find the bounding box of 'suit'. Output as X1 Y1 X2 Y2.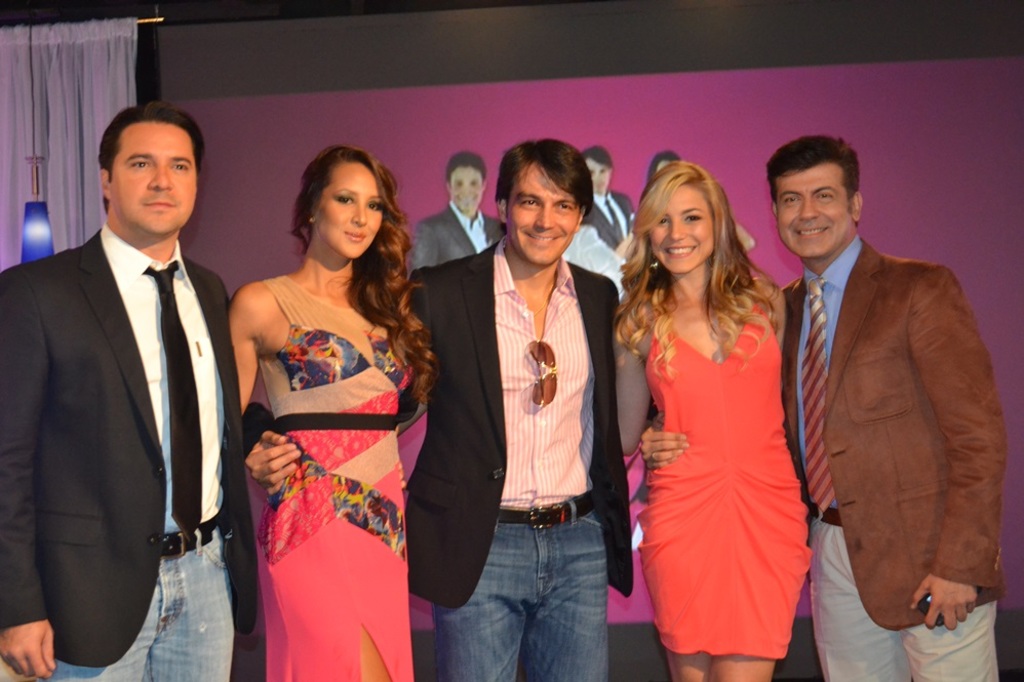
403 201 502 282.
